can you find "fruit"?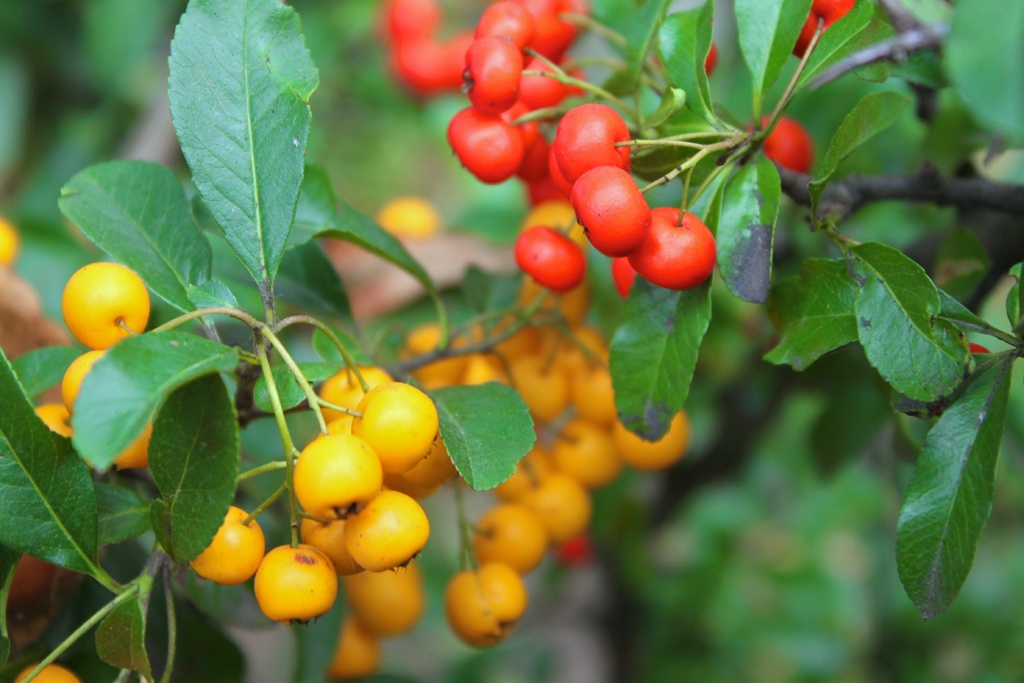
Yes, bounding box: [left=62, top=264, right=151, bottom=349].
